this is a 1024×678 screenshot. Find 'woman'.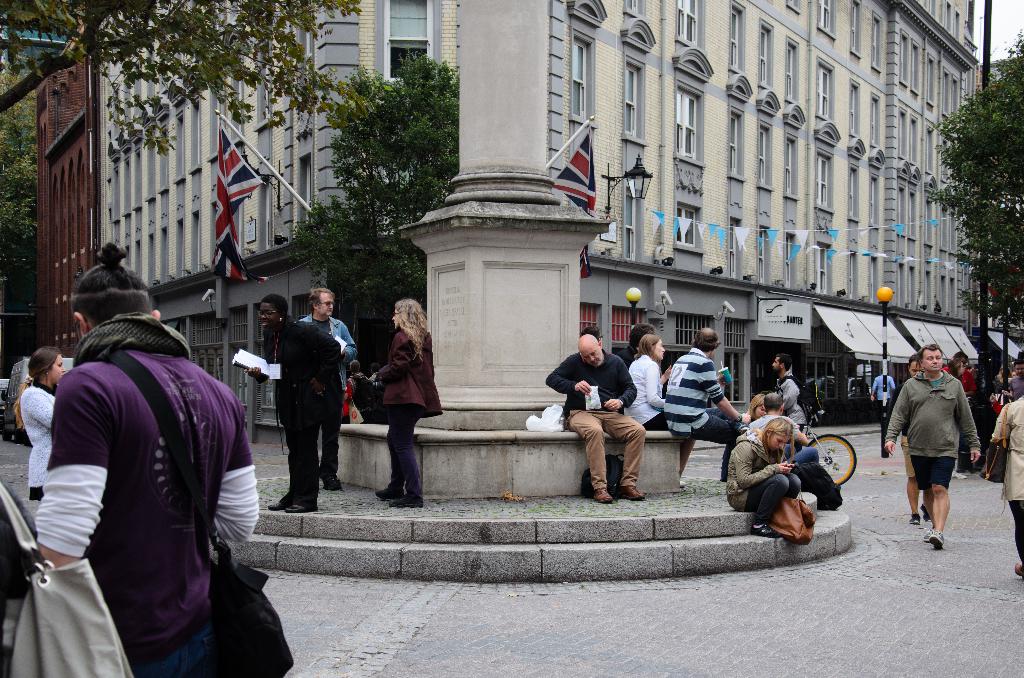
Bounding box: locate(740, 389, 771, 420).
